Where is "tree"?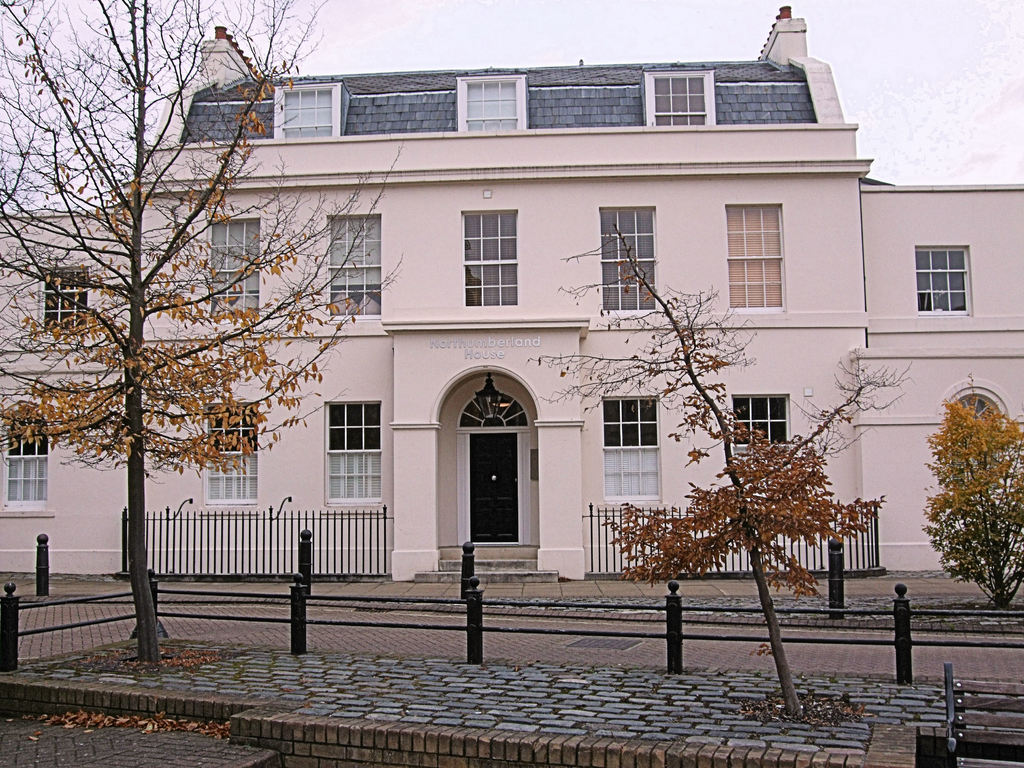
bbox(525, 227, 916, 718).
